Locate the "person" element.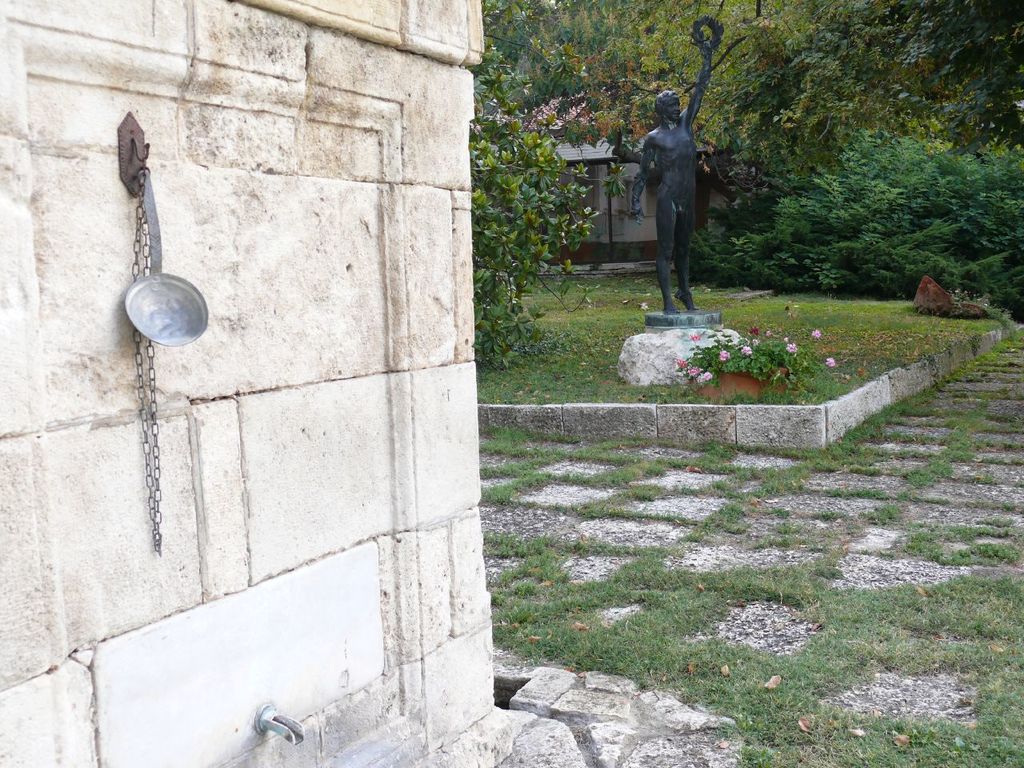
Element bbox: <bbox>629, 41, 713, 312</bbox>.
